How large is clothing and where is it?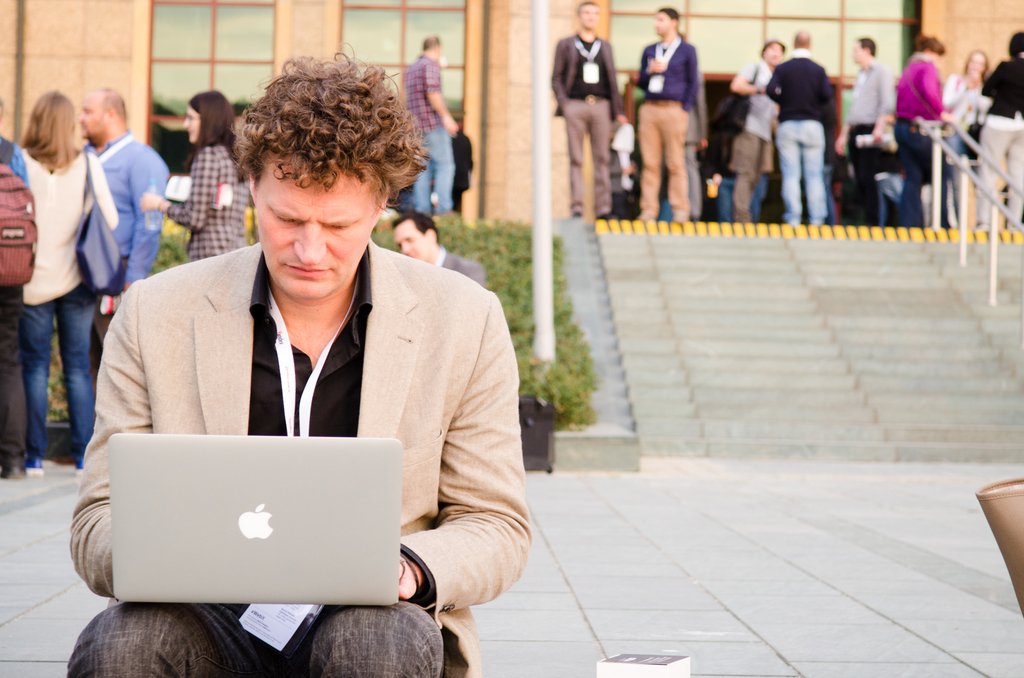
Bounding box: 433:239:488:289.
